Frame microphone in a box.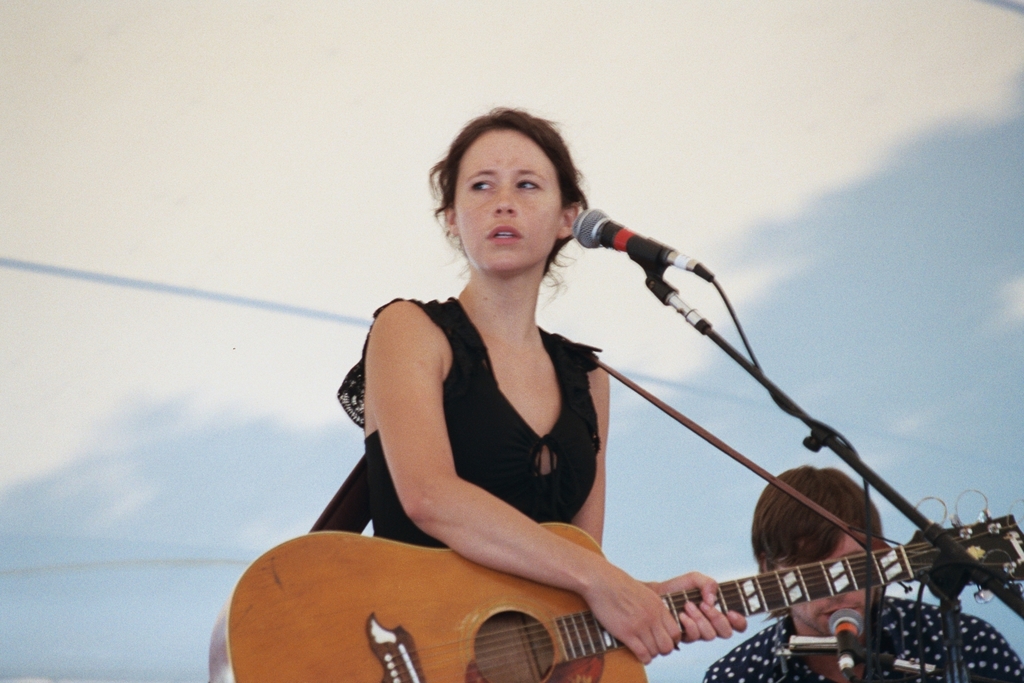
(556, 203, 734, 316).
